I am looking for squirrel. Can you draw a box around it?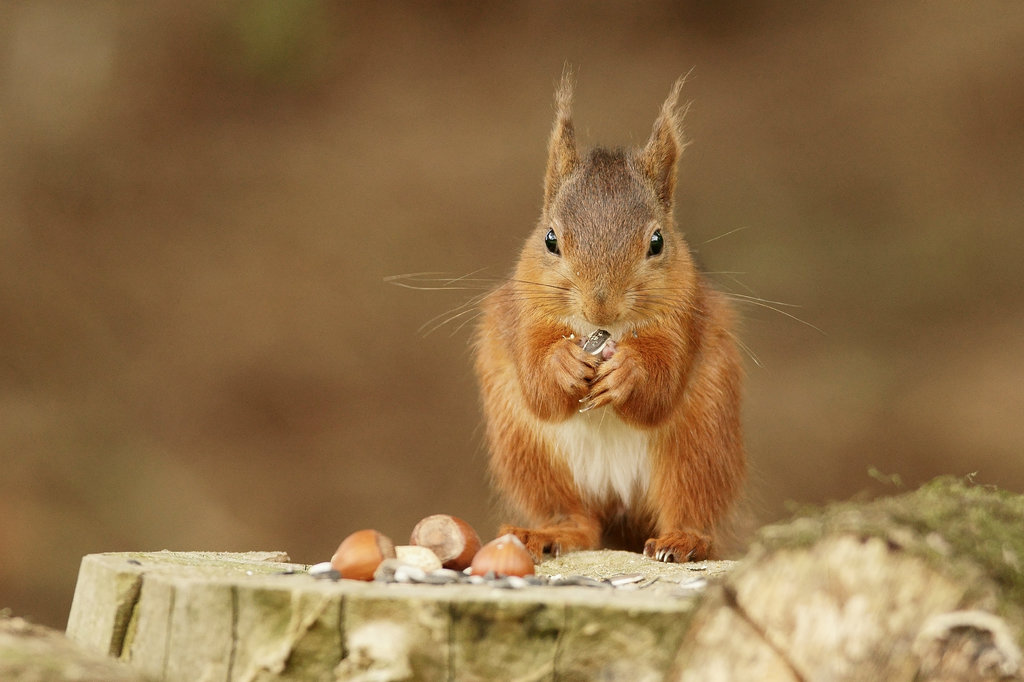
Sure, the bounding box is bbox(380, 52, 830, 561).
